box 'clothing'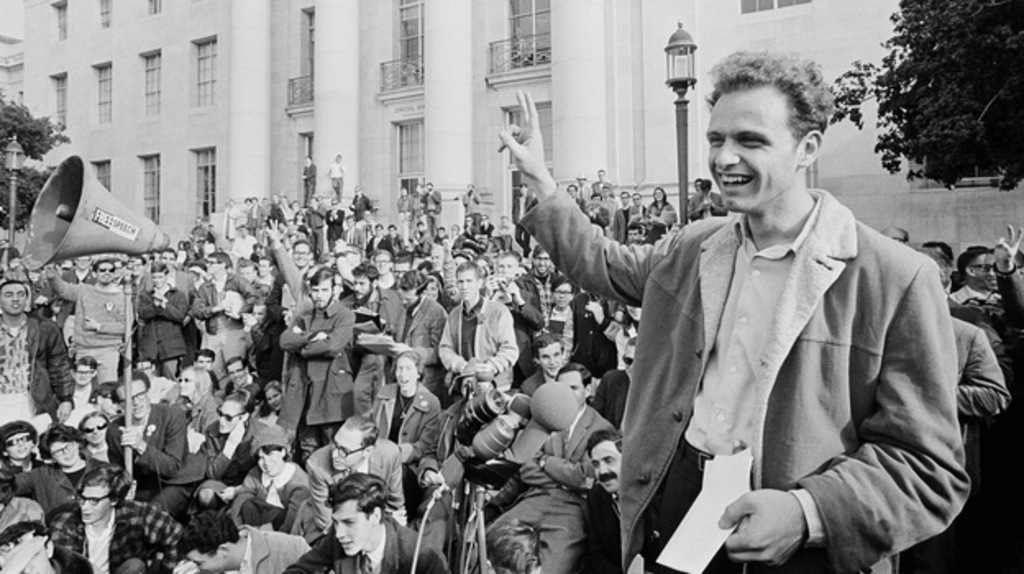
[x1=589, y1=179, x2=617, y2=203]
